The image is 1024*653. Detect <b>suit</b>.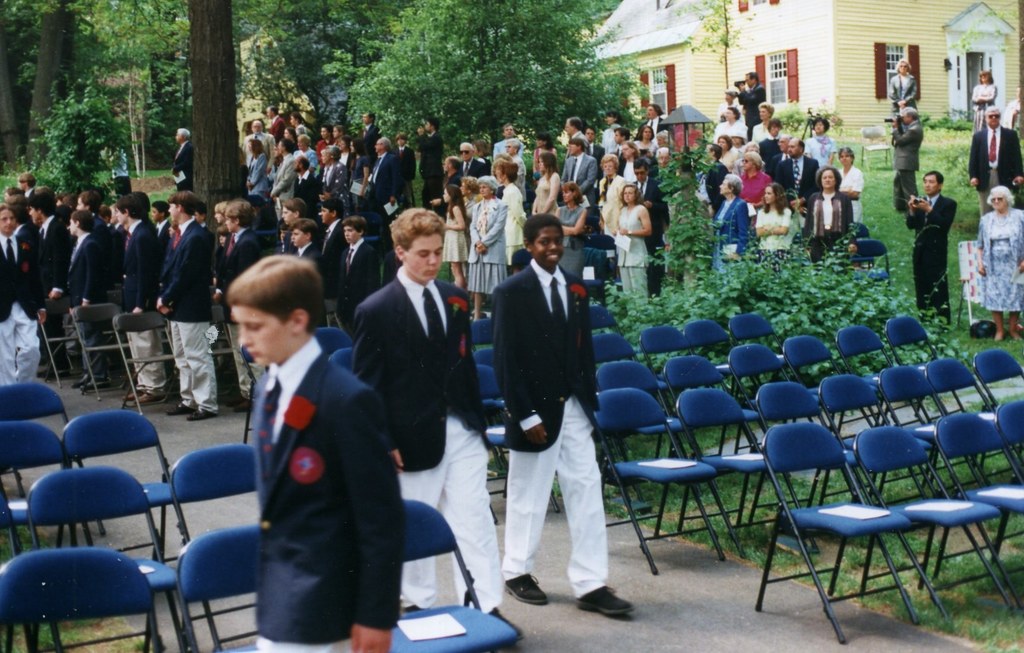
Detection: [421,129,446,207].
